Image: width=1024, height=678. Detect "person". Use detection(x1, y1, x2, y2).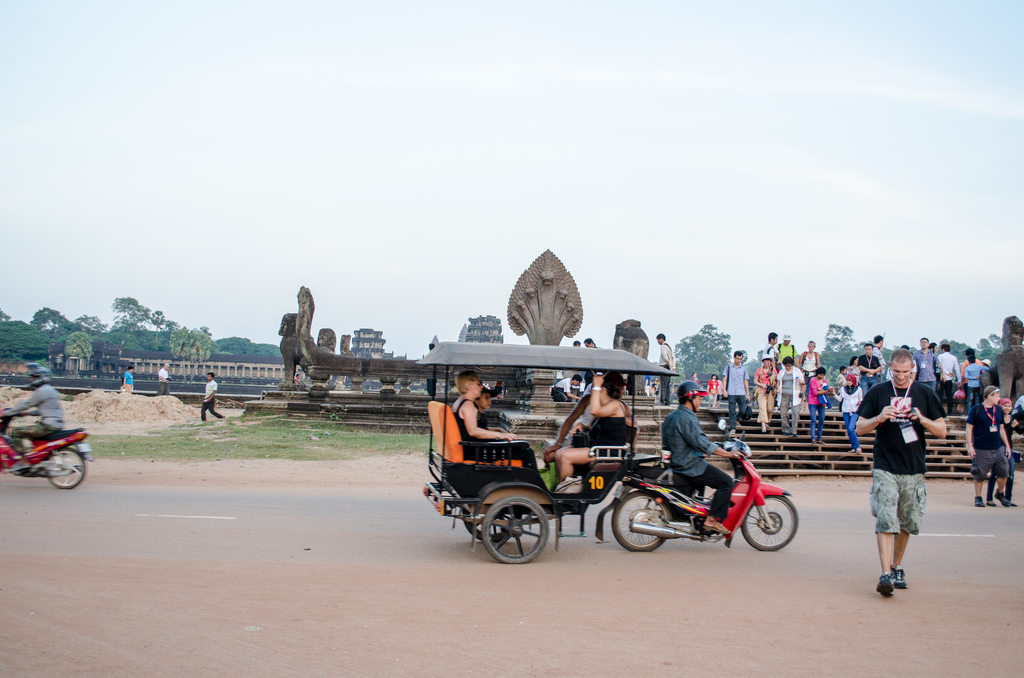
detection(159, 363, 171, 393).
